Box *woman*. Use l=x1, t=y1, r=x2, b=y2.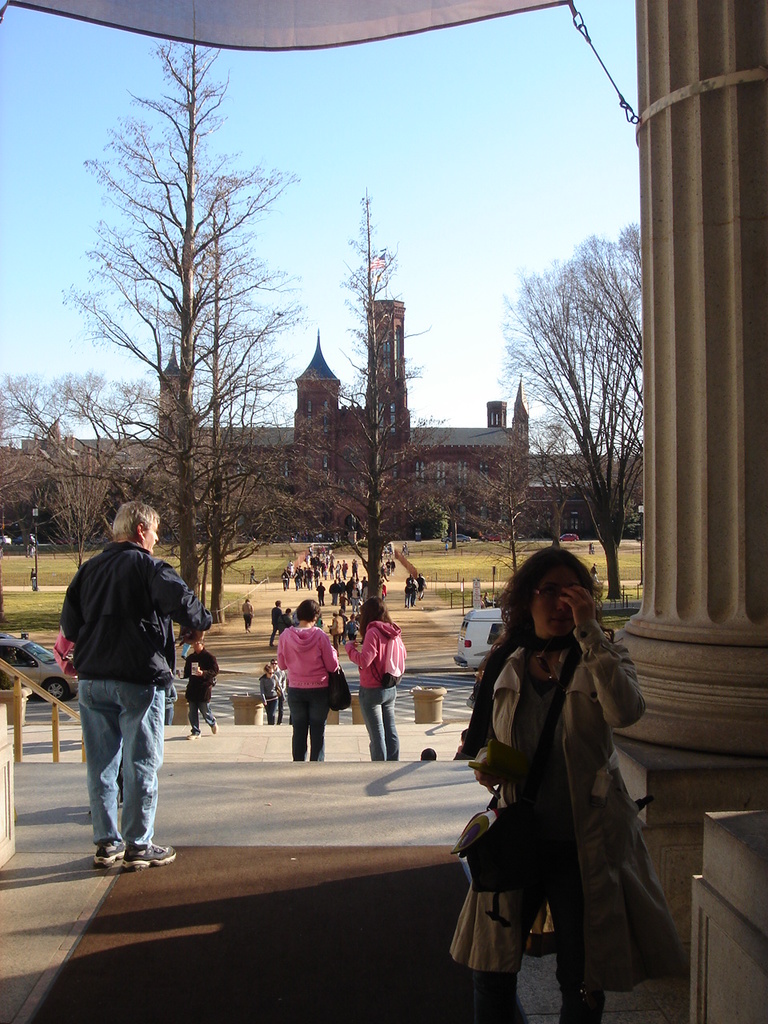
l=405, t=574, r=428, b=606.
